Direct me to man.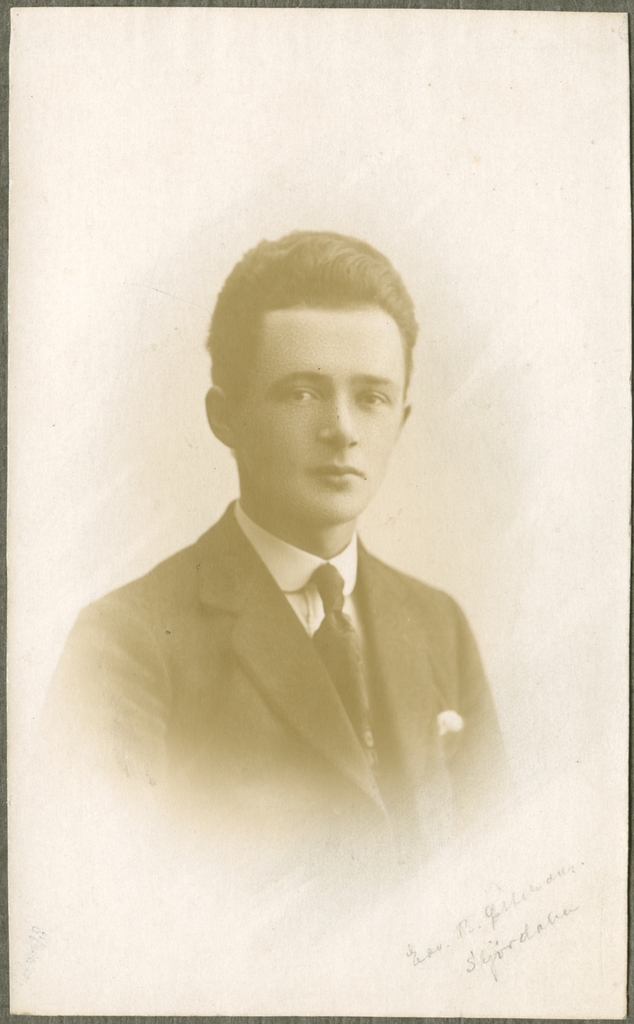
Direction: select_region(40, 205, 519, 891).
